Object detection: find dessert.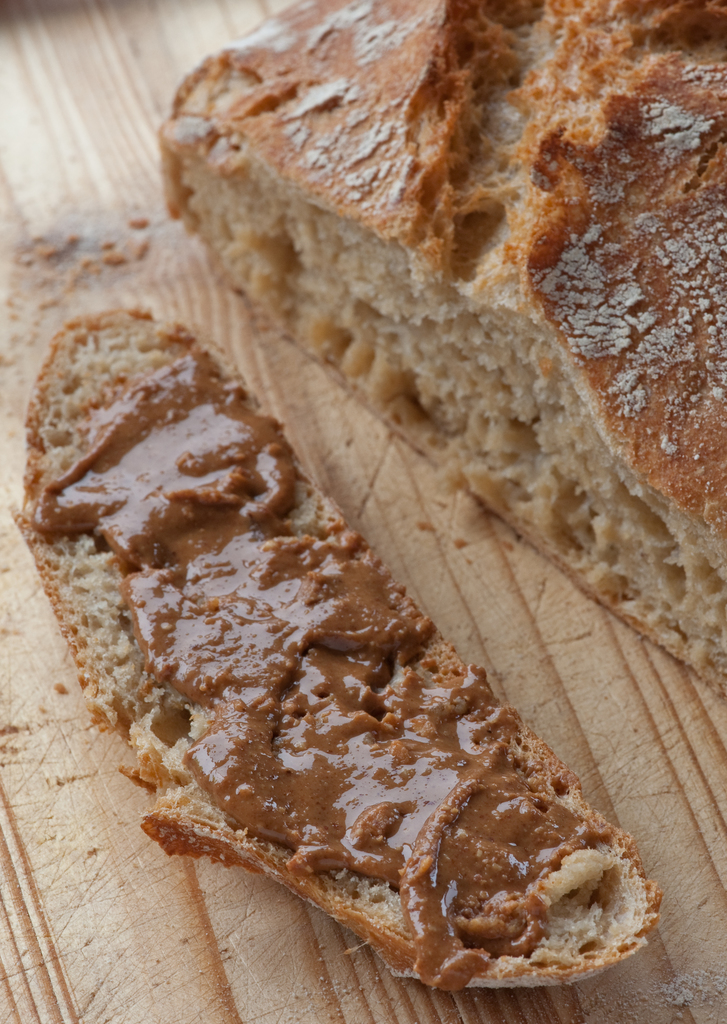
19, 309, 662, 989.
